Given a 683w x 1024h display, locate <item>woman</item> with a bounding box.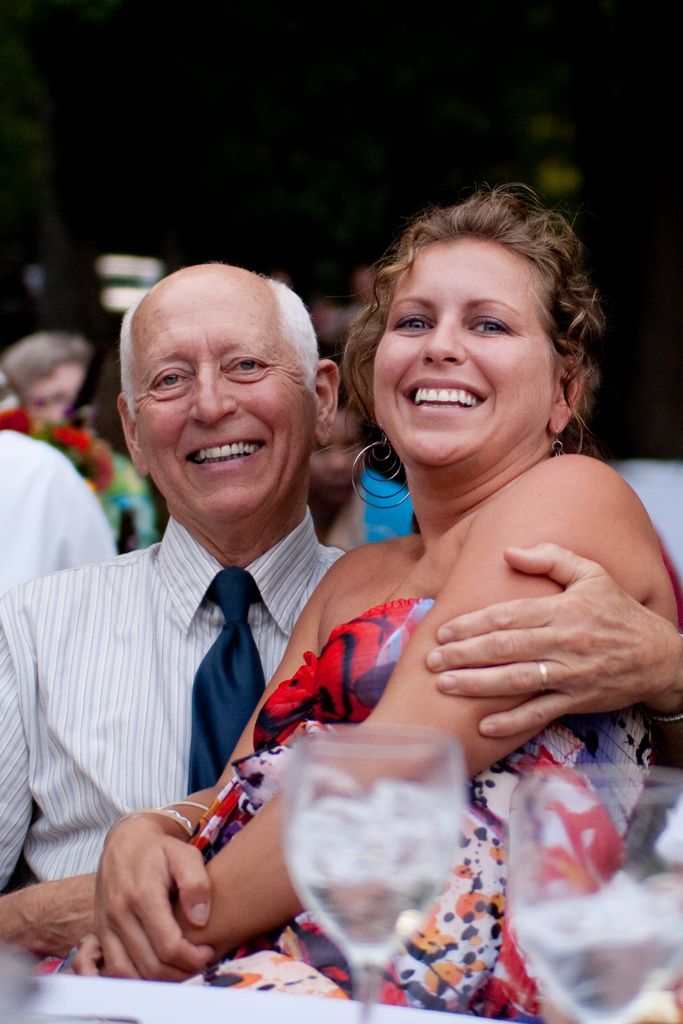
Located: [170, 180, 626, 1023].
